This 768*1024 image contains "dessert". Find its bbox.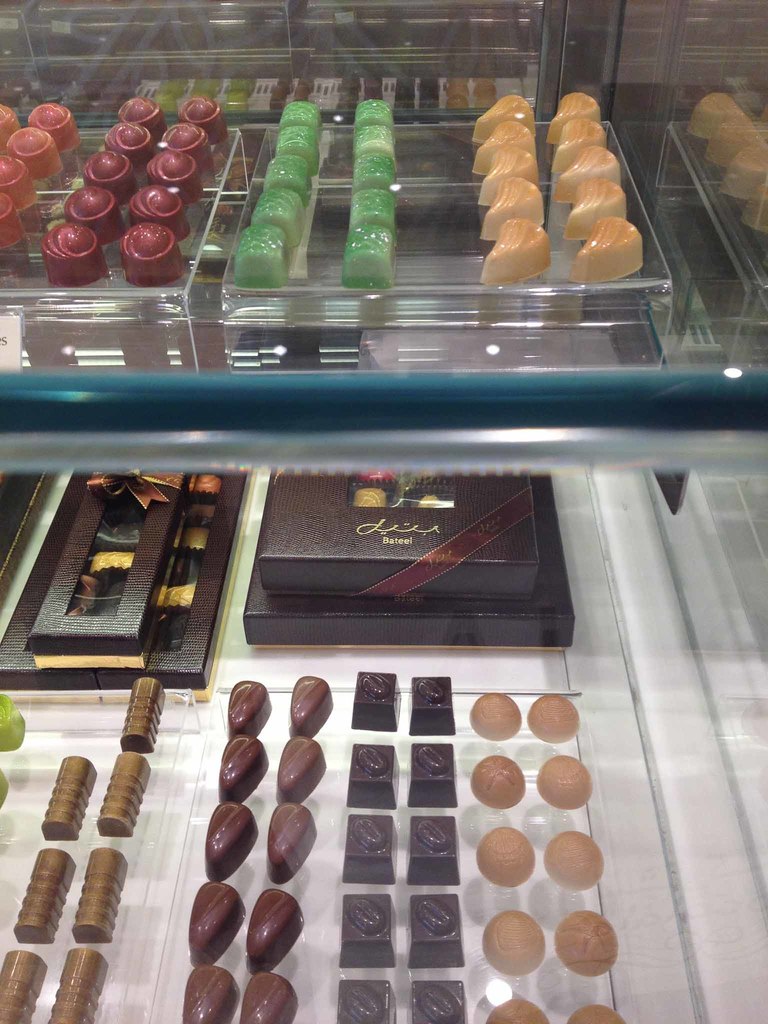
region(188, 879, 244, 963).
